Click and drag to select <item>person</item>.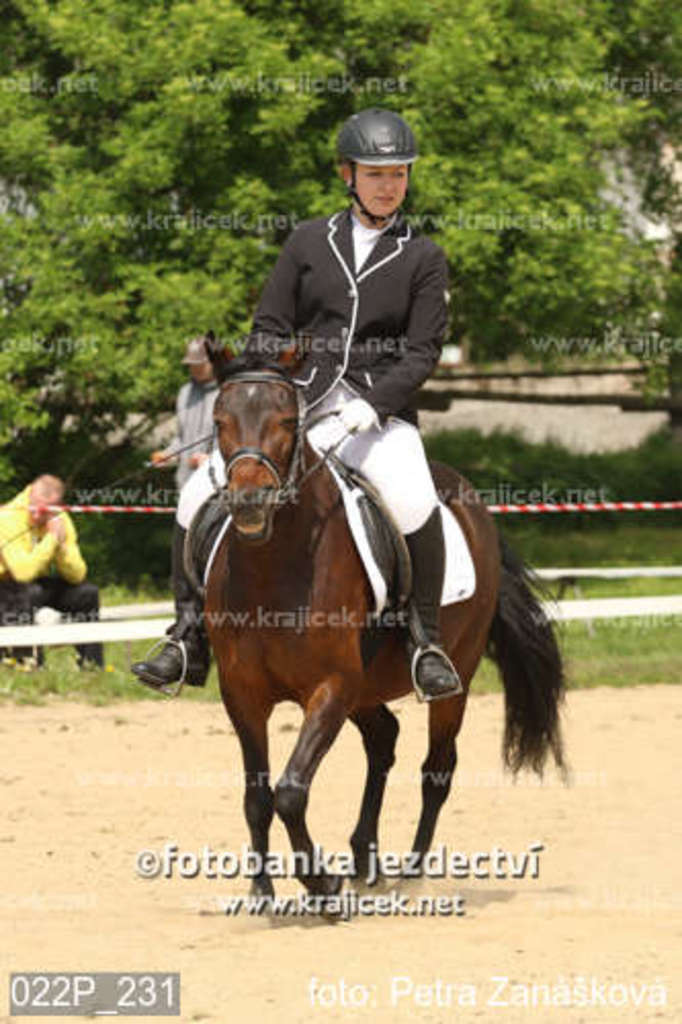
Selection: pyautogui.locateOnScreen(0, 471, 115, 686).
